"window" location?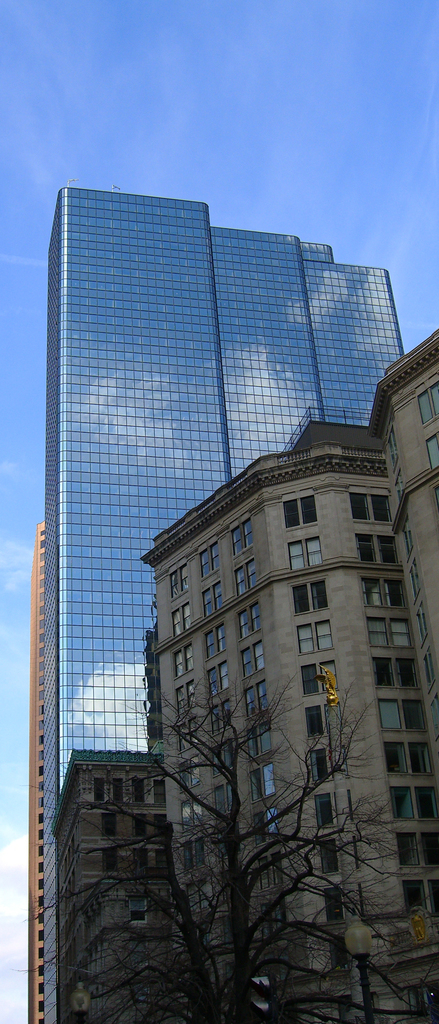
(390, 471, 408, 509)
